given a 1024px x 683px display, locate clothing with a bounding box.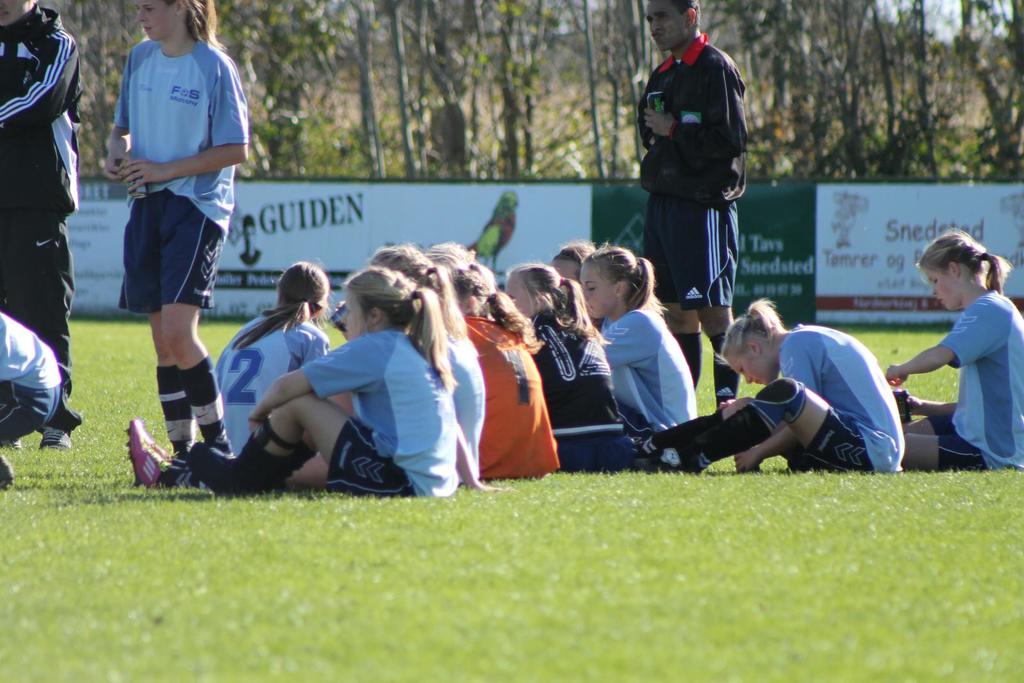
Located: [209, 301, 332, 447].
